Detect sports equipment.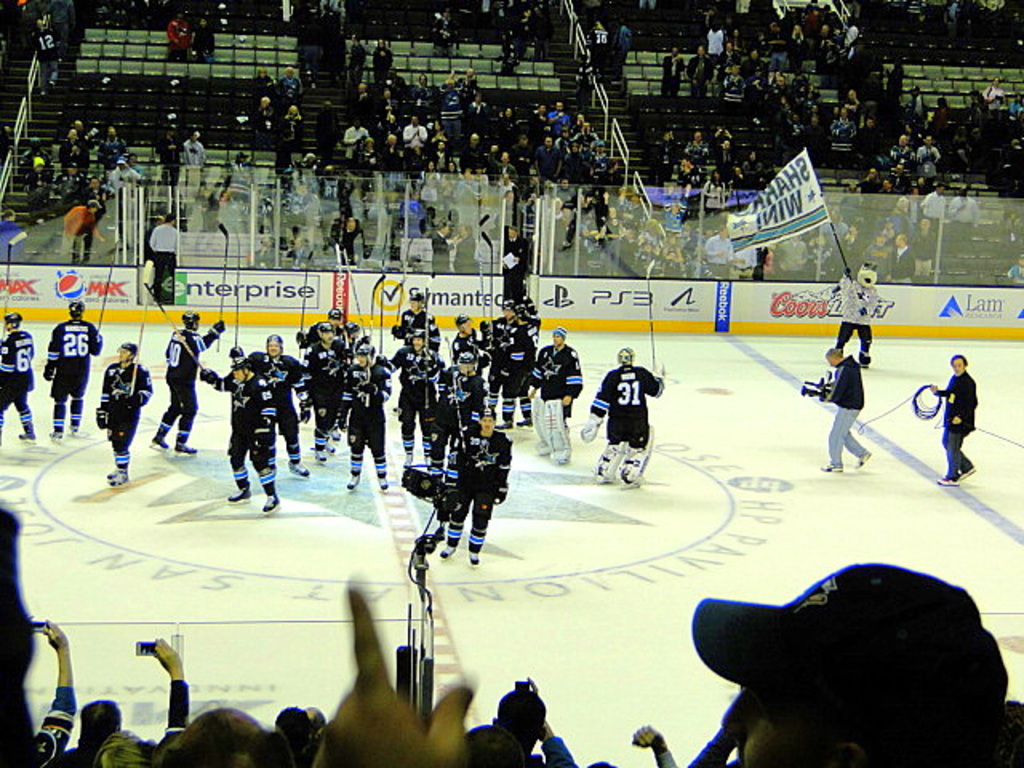
Detected at (left=514, top=304, right=525, bottom=318).
